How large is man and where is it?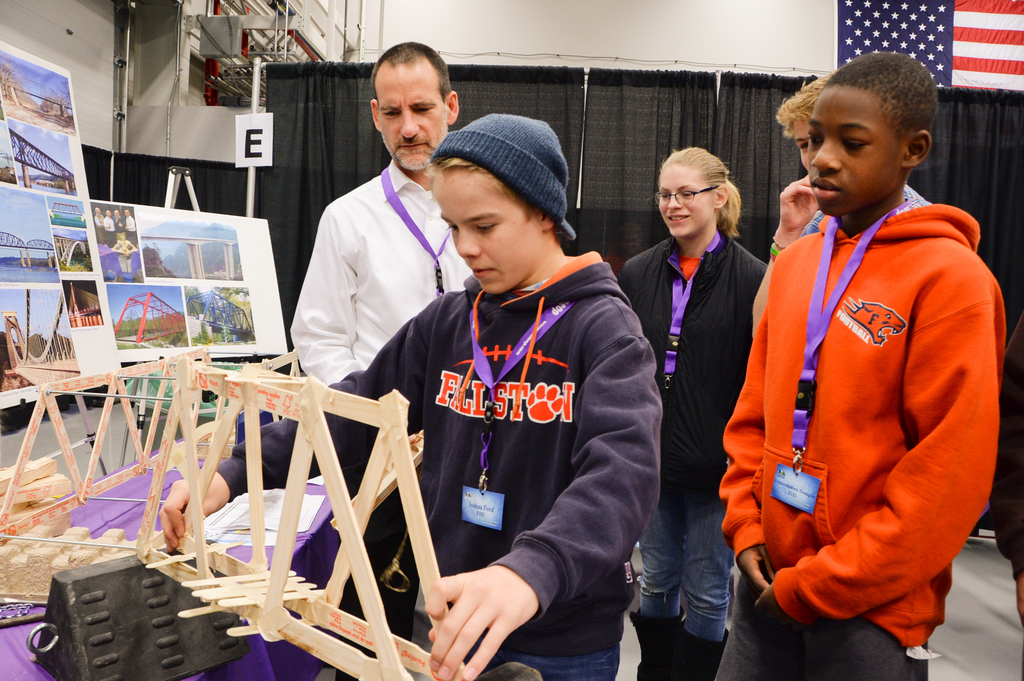
Bounding box: 285 39 461 386.
